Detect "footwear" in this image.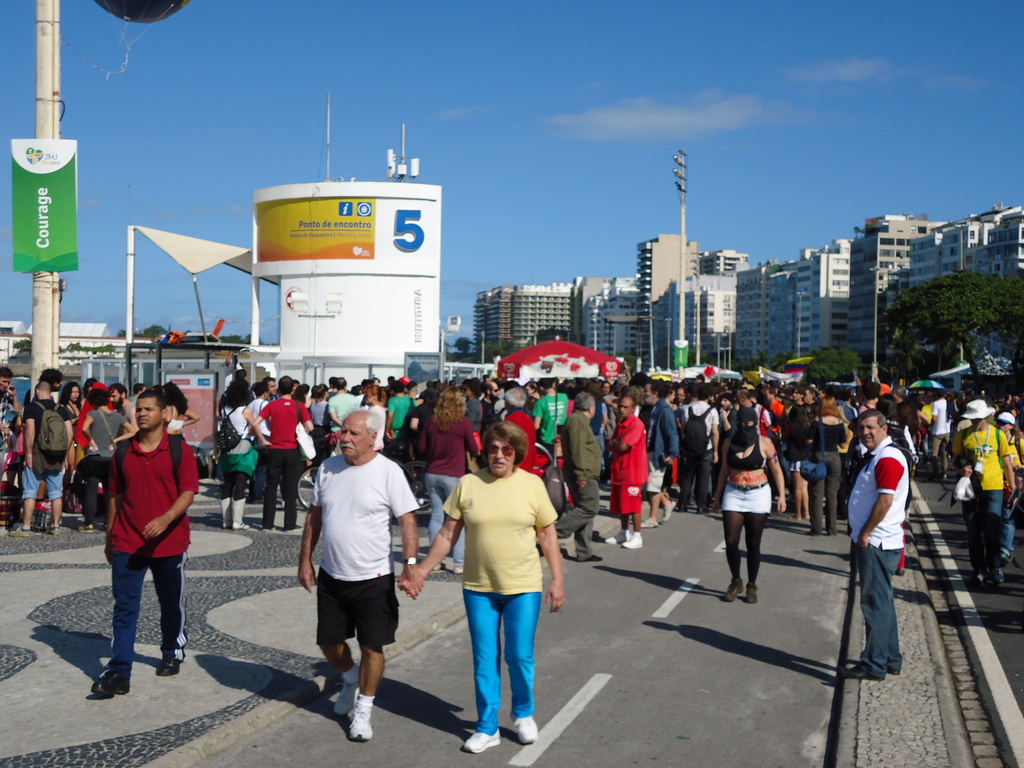
Detection: <bbox>44, 524, 58, 541</bbox>.
